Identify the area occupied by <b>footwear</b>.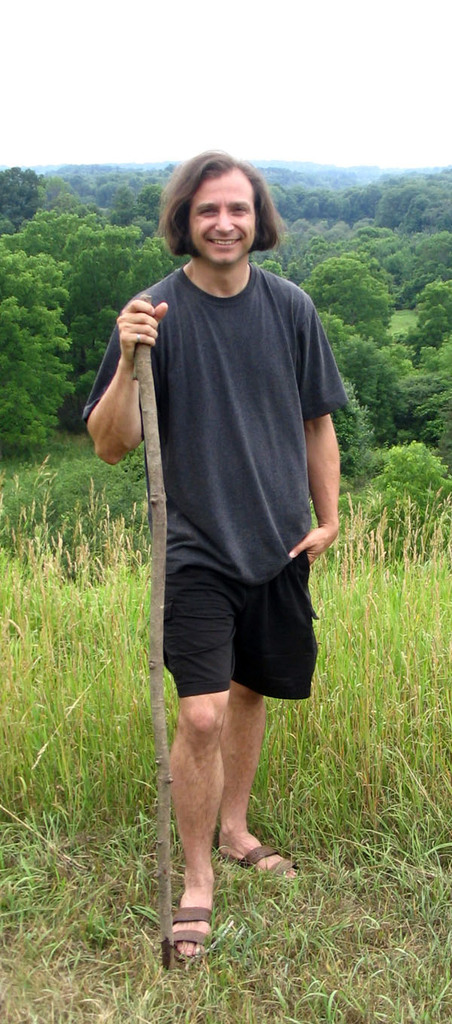
Area: select_region(219, 836, 304, 884).
